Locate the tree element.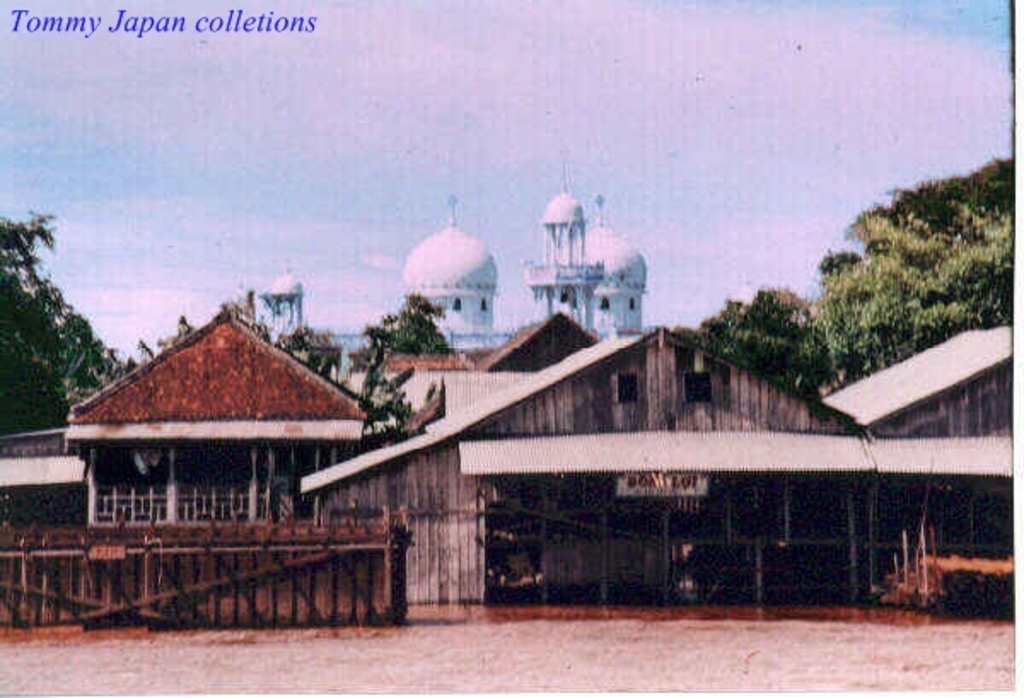
Element bbox: 365, 288, 452, 353.
